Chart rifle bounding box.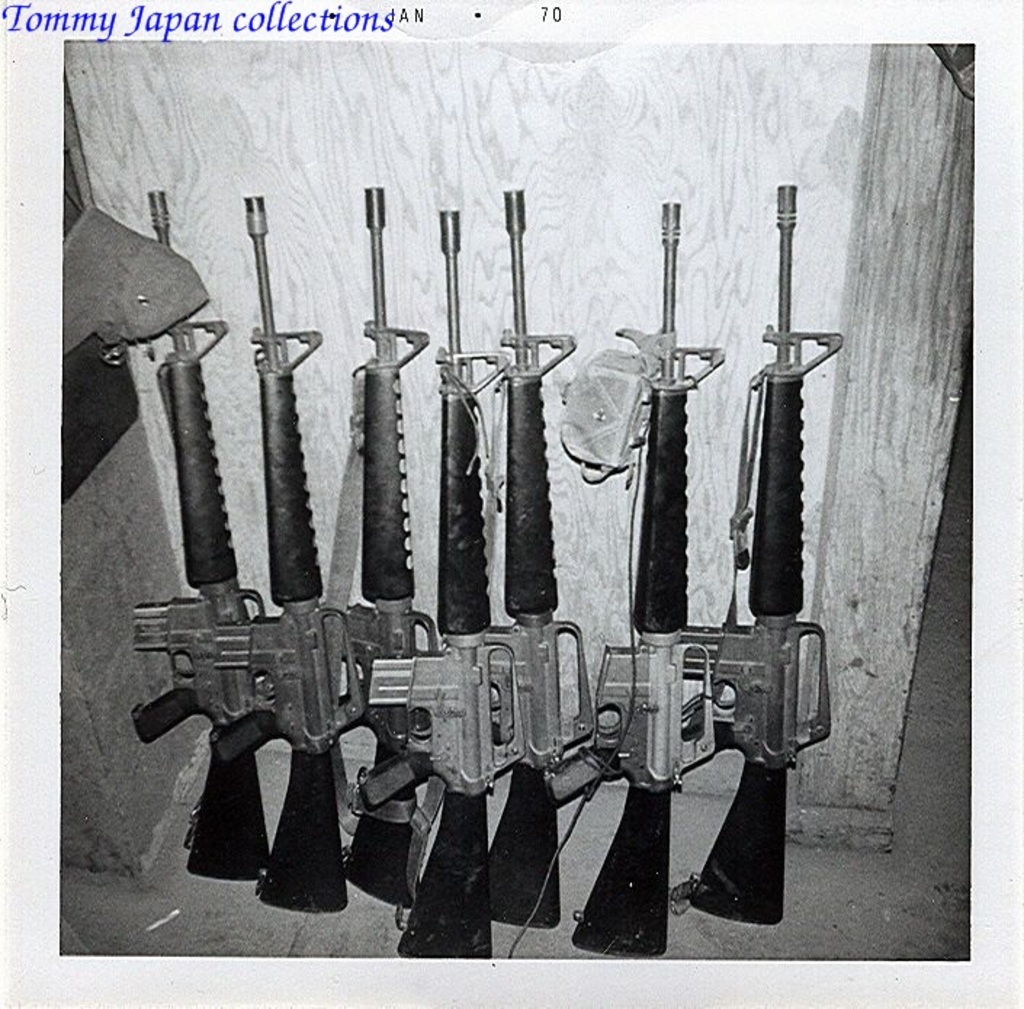
Charted: x1=356, y1=203, x2=533, y2=958.
